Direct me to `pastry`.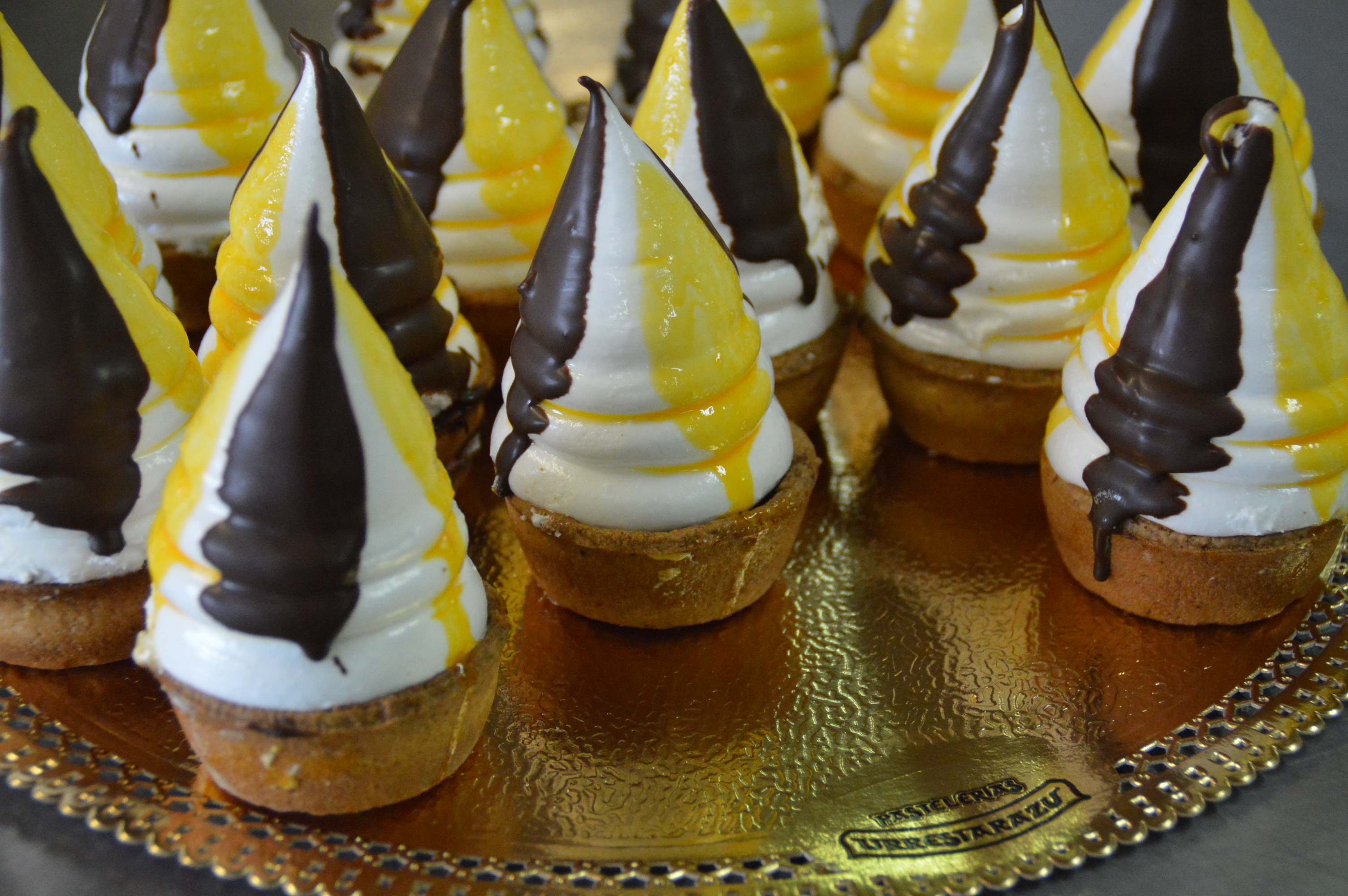
Direction: (371, 0, 463, 135).
